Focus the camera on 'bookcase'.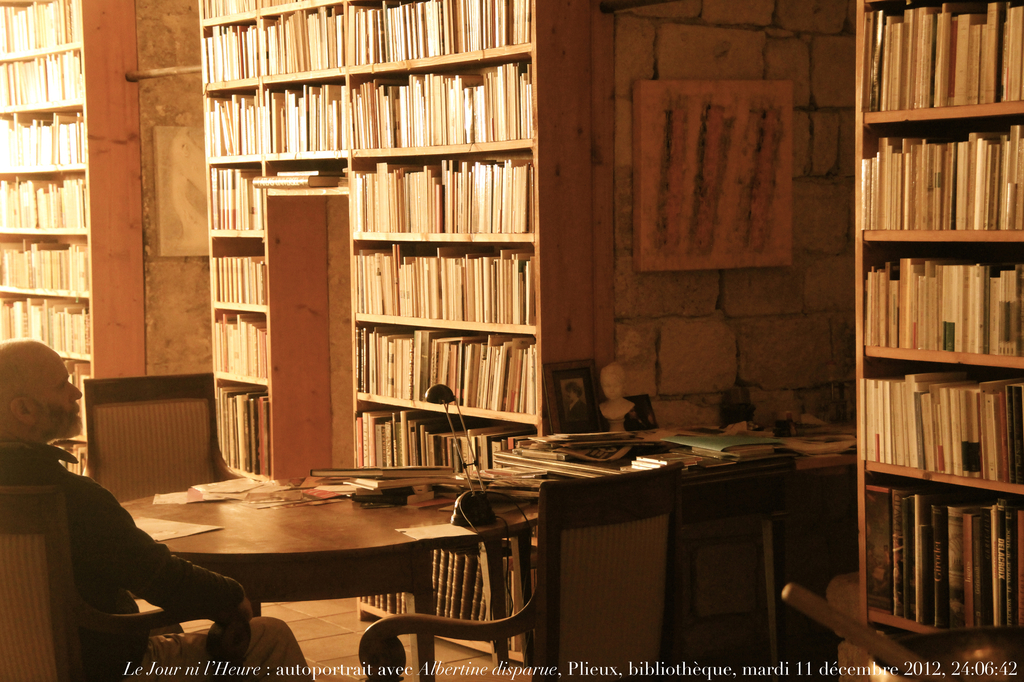
Focus region: BBox(0, 0, 221, 474).
